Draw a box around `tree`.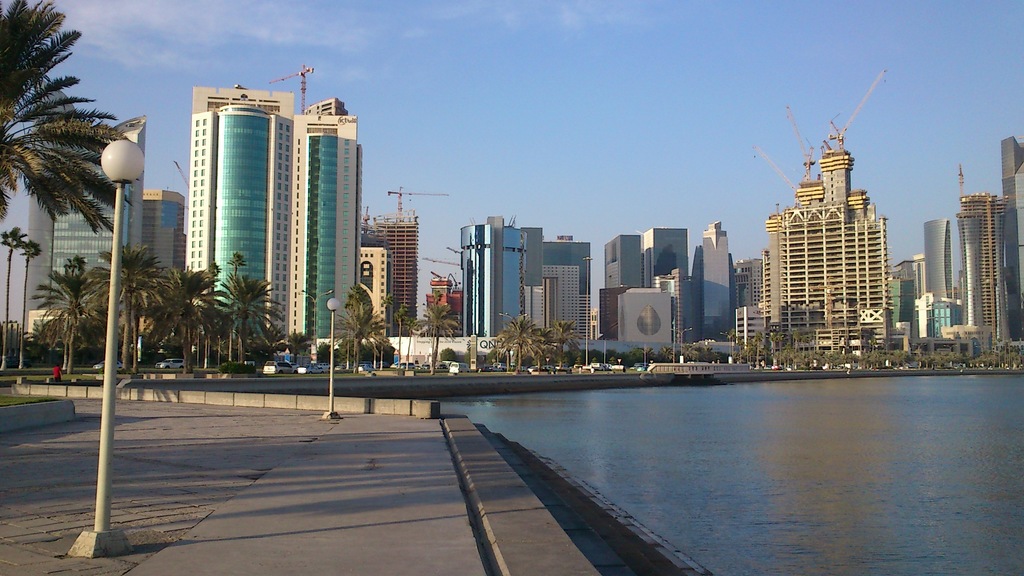
(0, 0, 136, 236).
